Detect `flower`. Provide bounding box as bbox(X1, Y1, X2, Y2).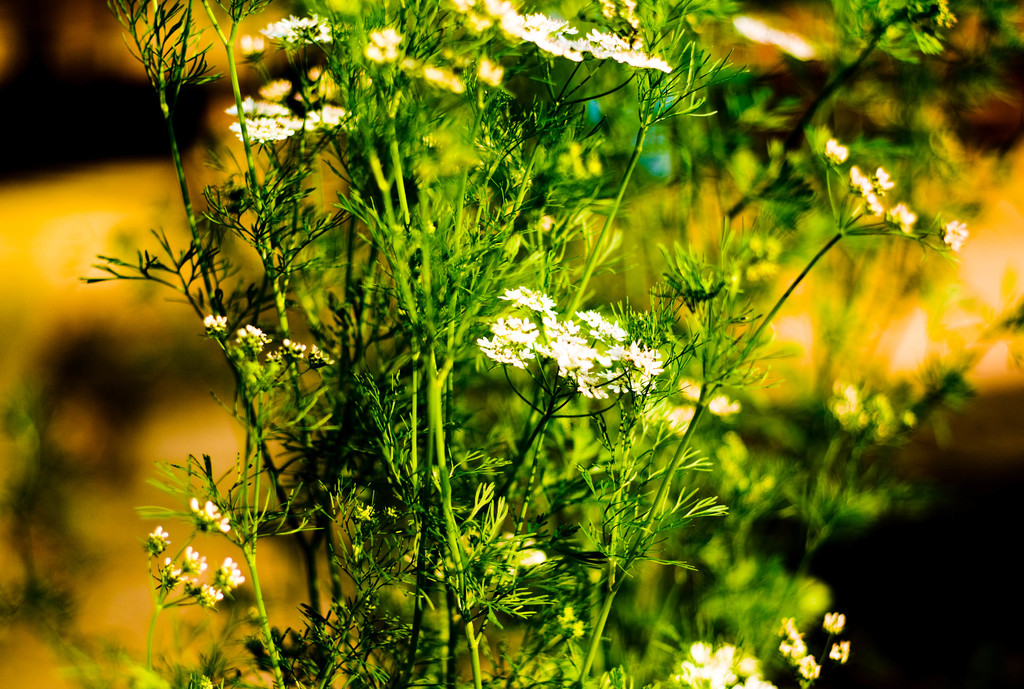
bbox(195, 583, 222, 606).
